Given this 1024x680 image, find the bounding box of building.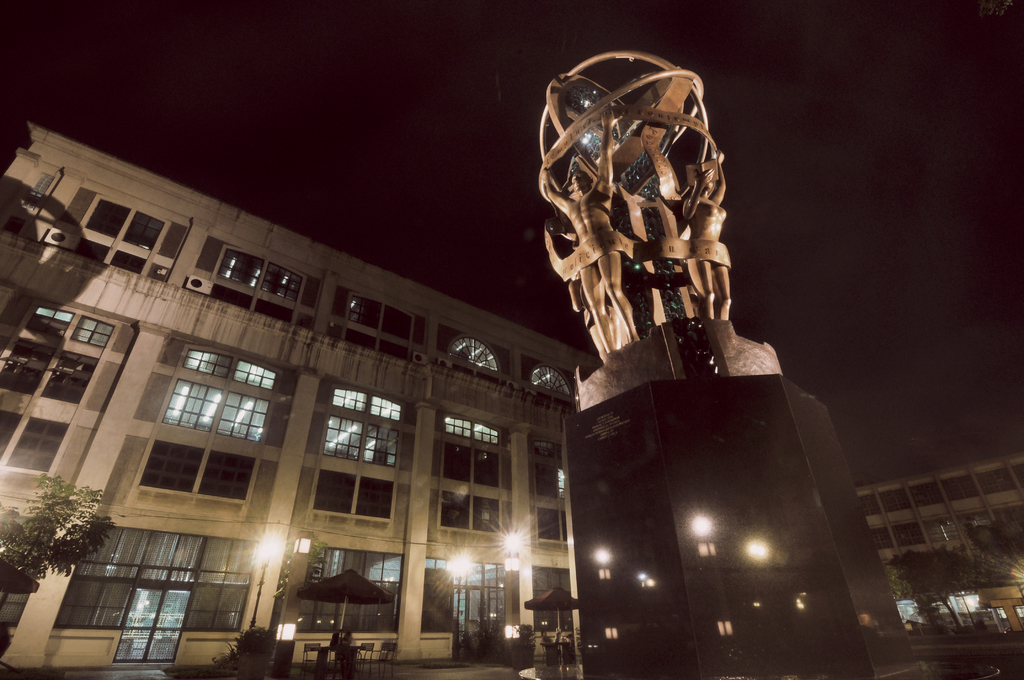
{"x1": 2, "y1": 122, "x2": 600, "y2": 675}.
